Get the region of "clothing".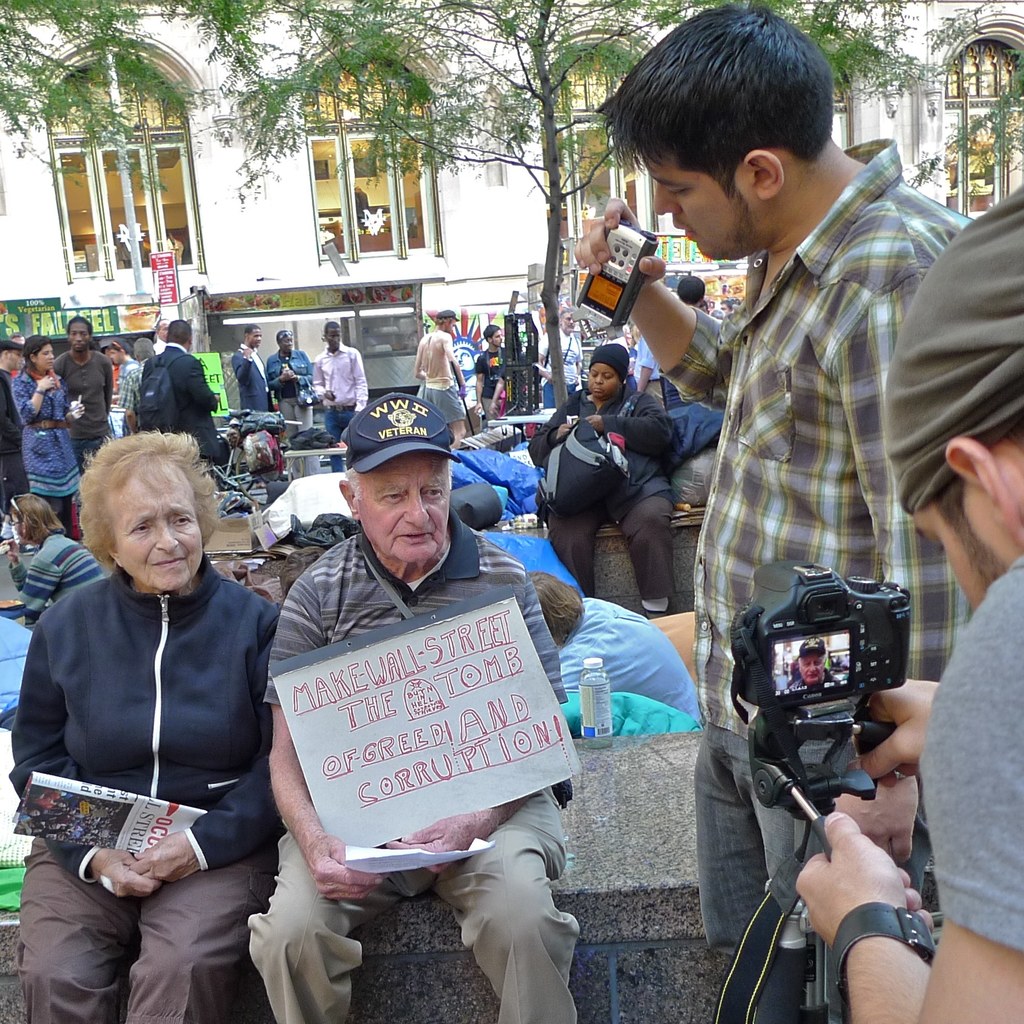
x1=8, y1=372, x2=78, y2=498.
